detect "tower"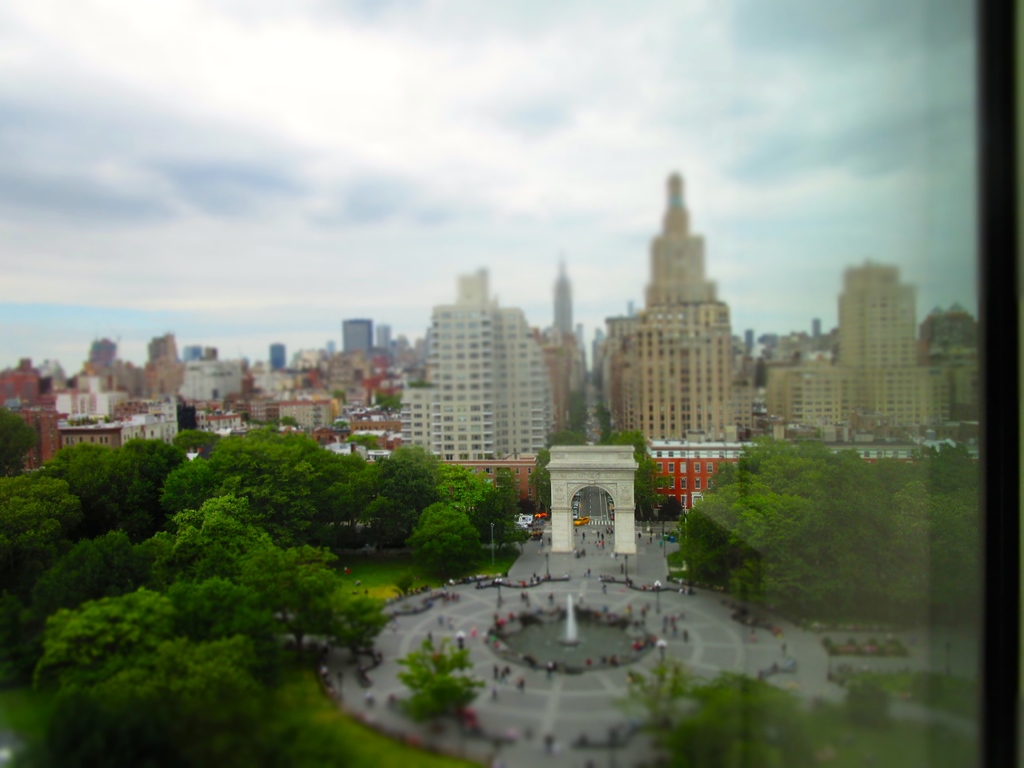
x1=546, y1=251, x2=580, y2=345
